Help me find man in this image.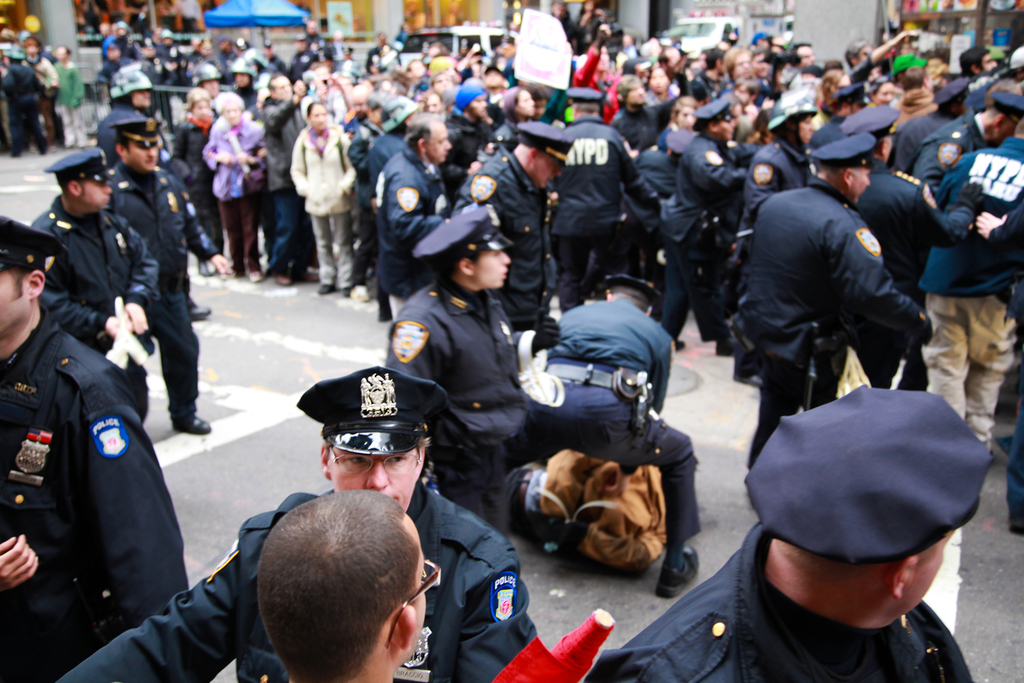
Found it: bbox(0, 48, 45, 158).
